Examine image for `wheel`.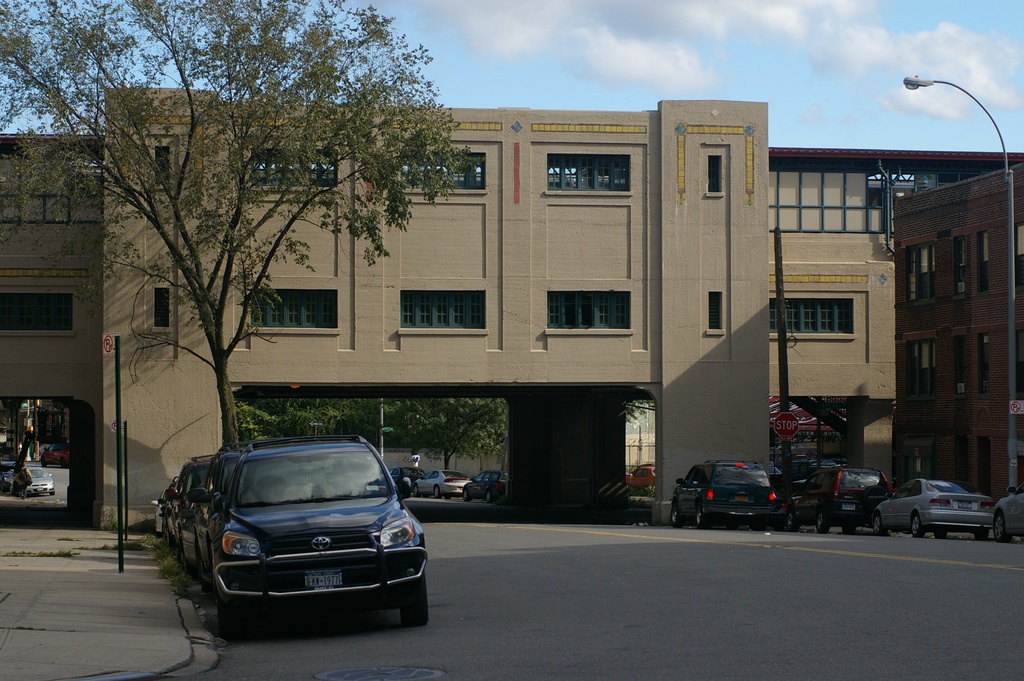
Examination result: rect(668, 498, 685, 527).
